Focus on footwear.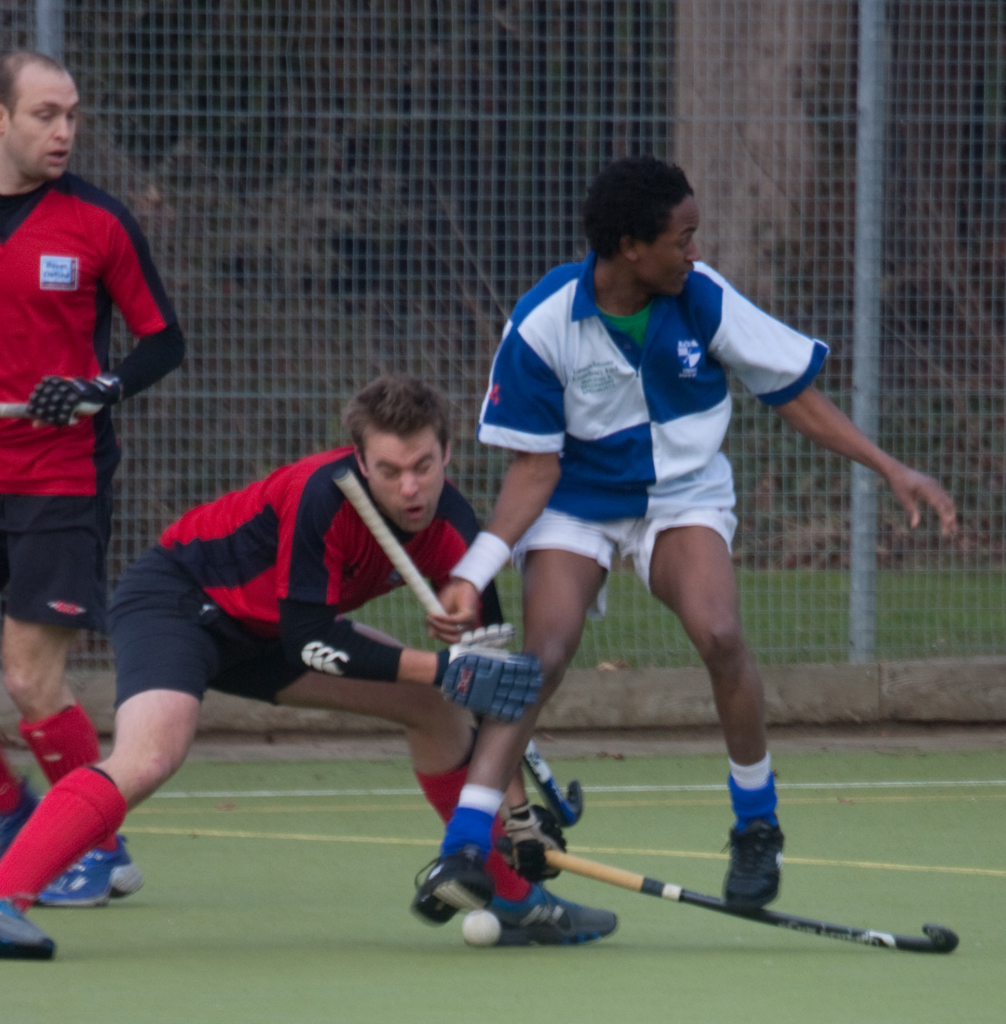
Focused at (left=0, top=909, right=61, bottom=967).
